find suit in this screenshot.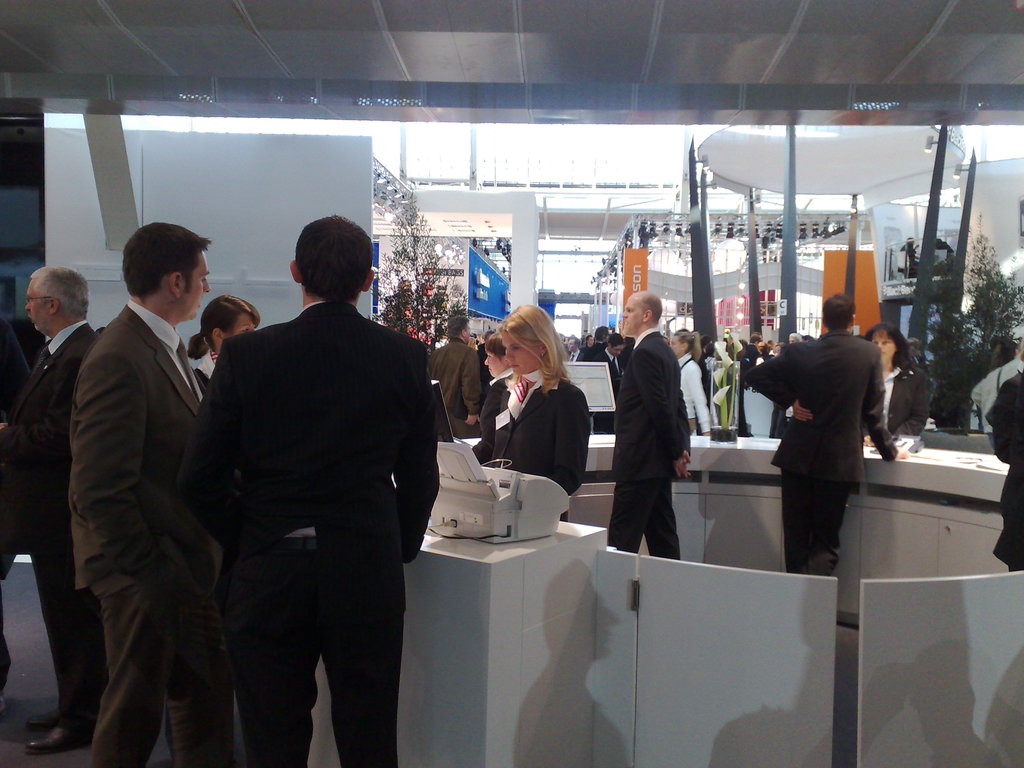
The bounding box for suit is 170 217 449 767.
